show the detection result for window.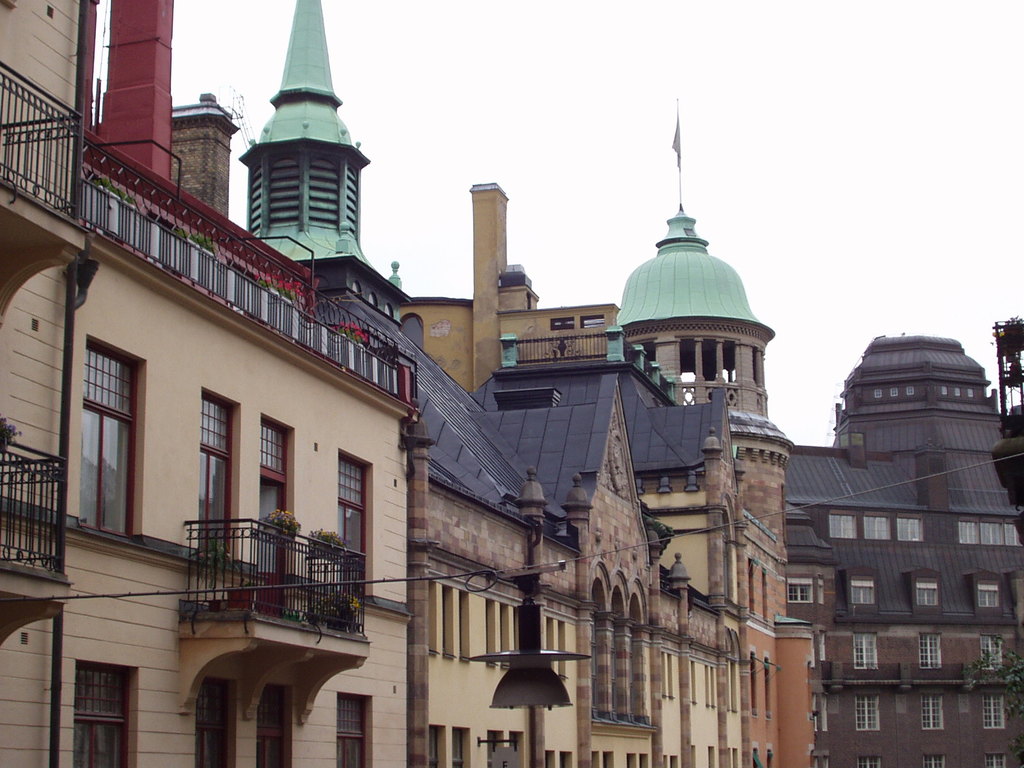
{"x1": 1004, "y1": 520, "x2": 1023, "y2": 548}.
